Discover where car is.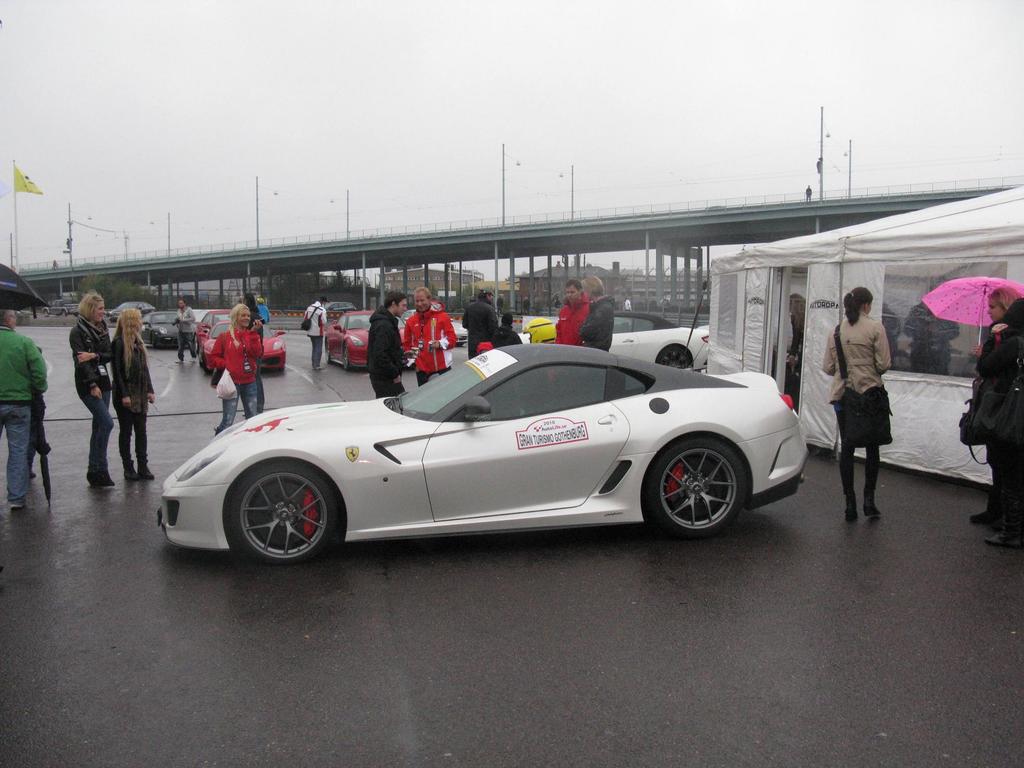
Discovered at 529 307 714 375.
